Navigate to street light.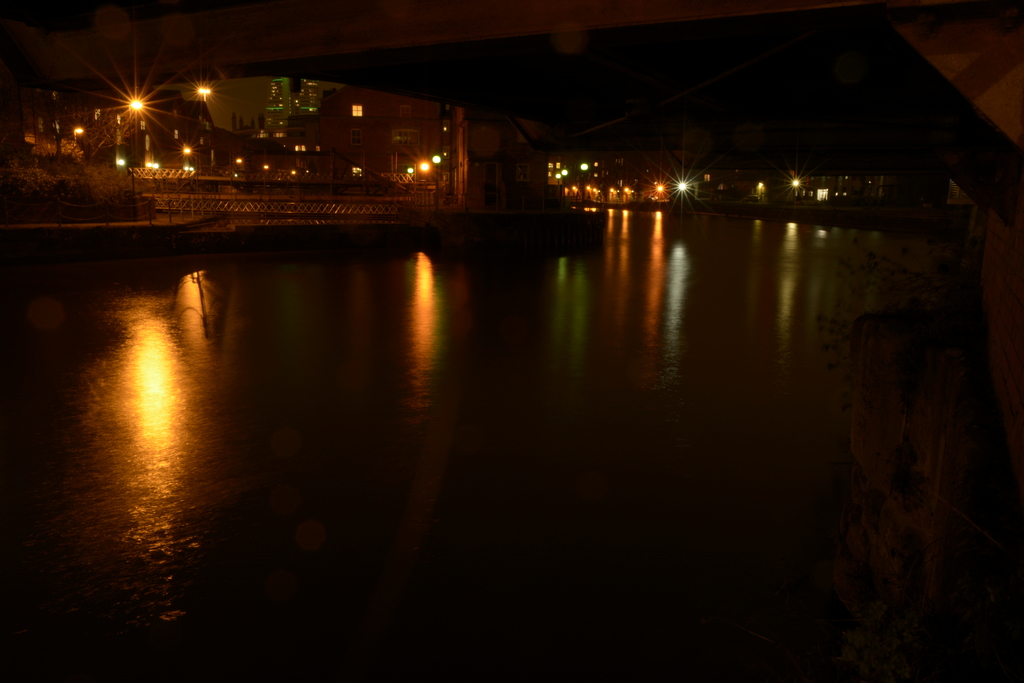
Navigation target: bbox=[130, 88, 145, 174].
